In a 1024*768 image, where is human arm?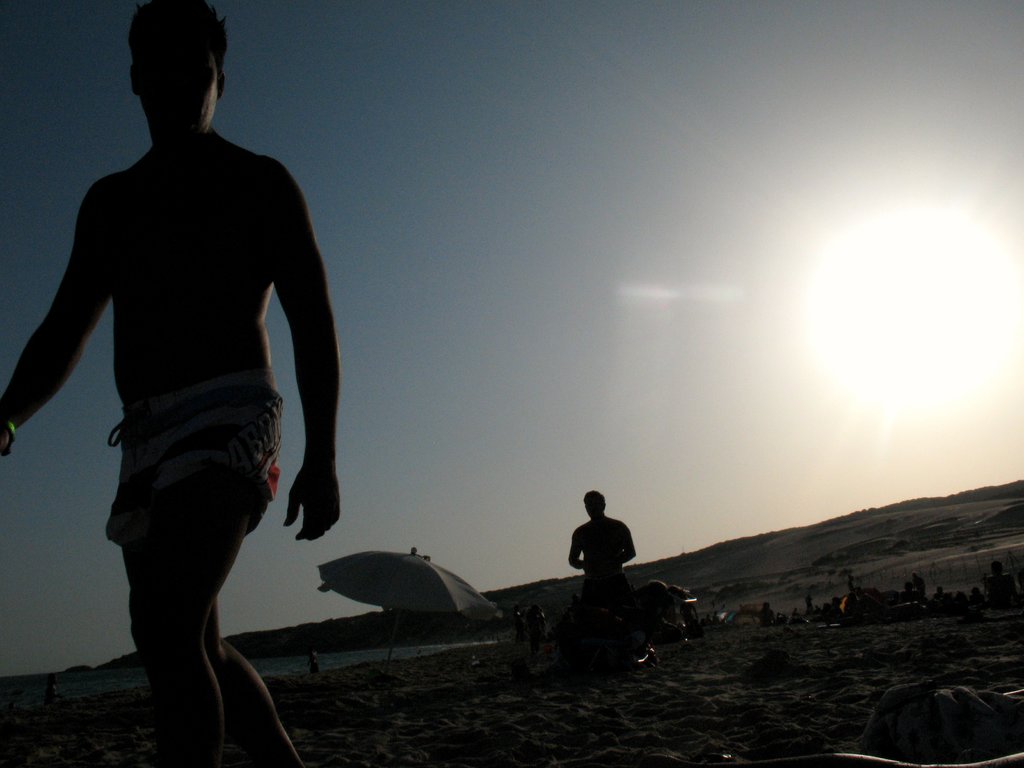
<box>275,139,353,547</box>.
